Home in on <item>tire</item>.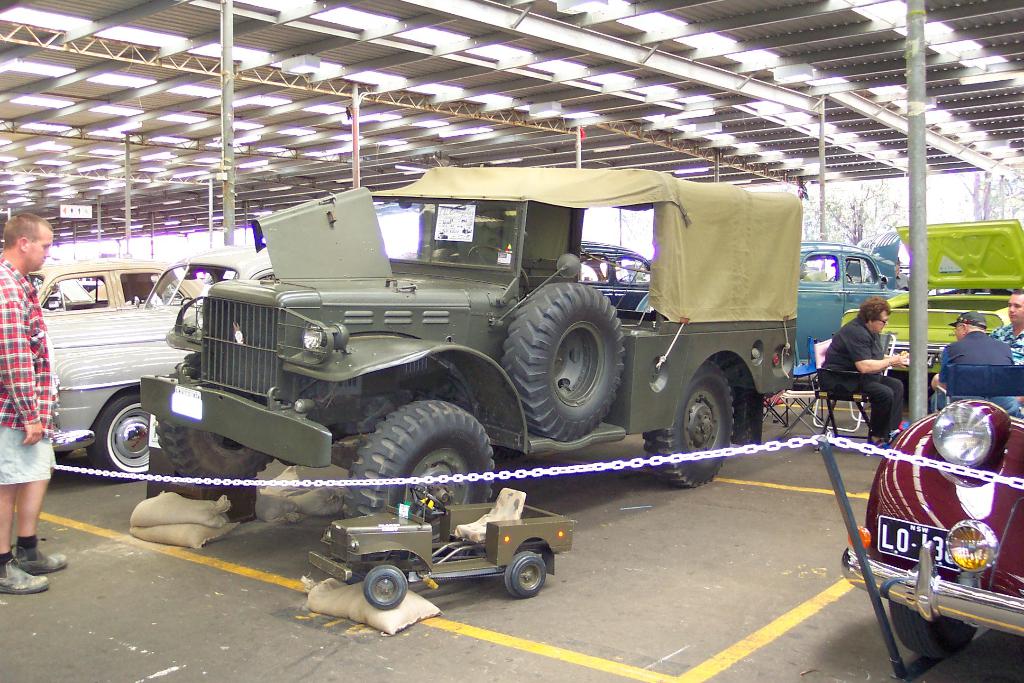
Homed in at crop(500, 281, 624, 441).
